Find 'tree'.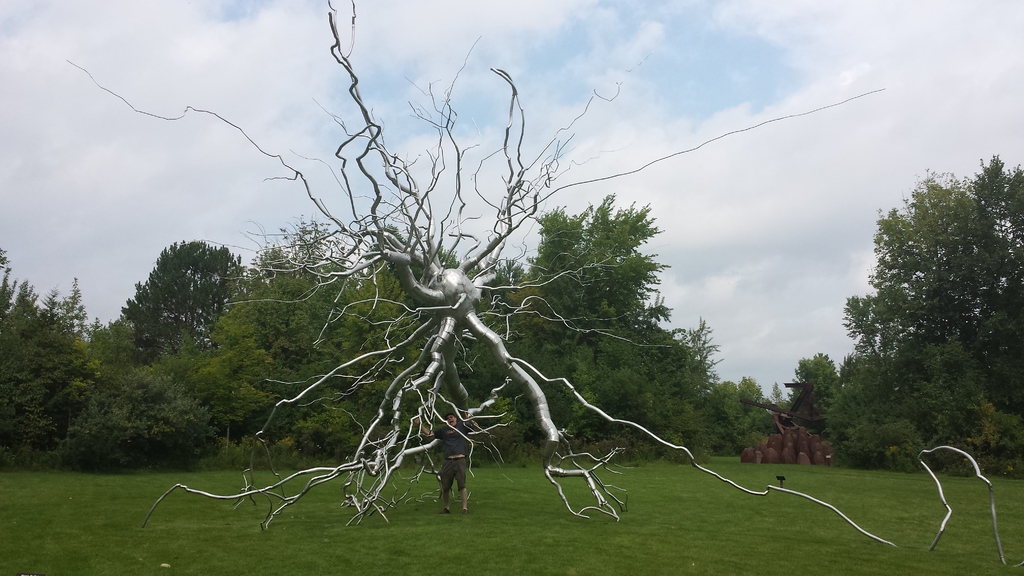
x1=115, y1=224, x2=239, y2=369.
